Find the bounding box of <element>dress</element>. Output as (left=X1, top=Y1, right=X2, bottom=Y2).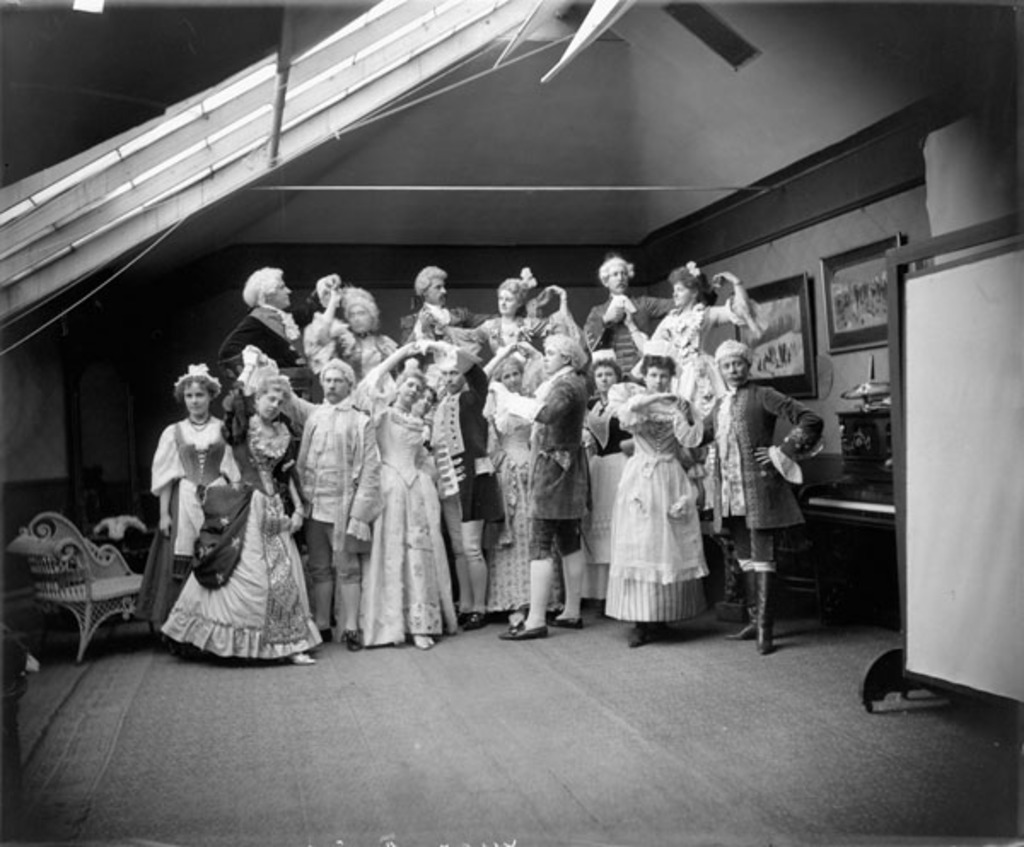
(left=160, top=413, right=321, bottom=666).
